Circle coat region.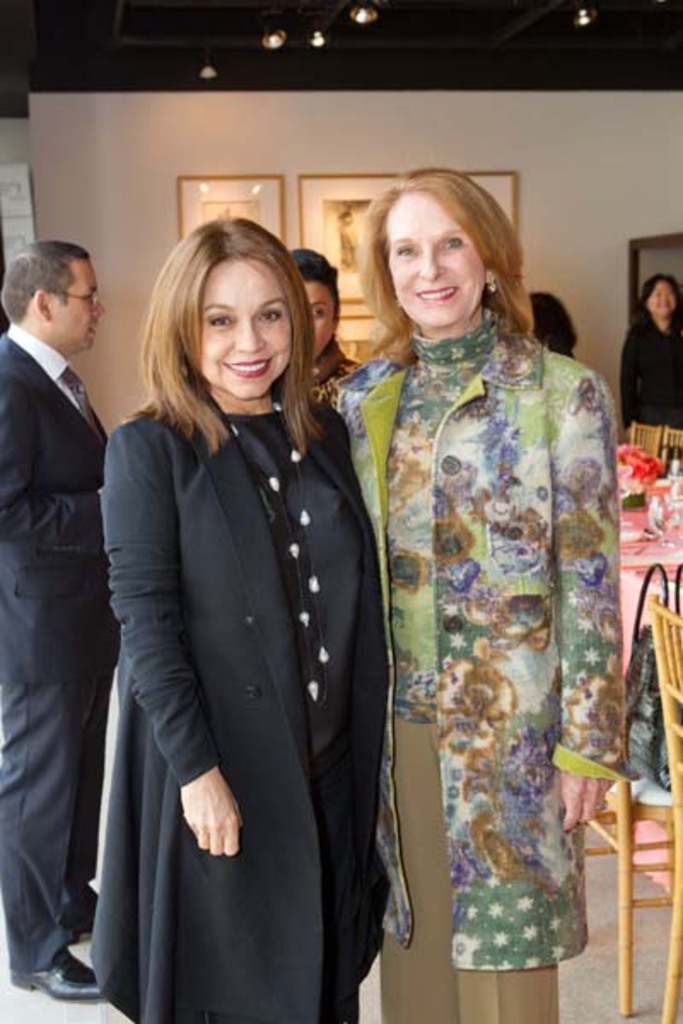
Region: <bbox>0, 317, 133, 662</bbox>.
